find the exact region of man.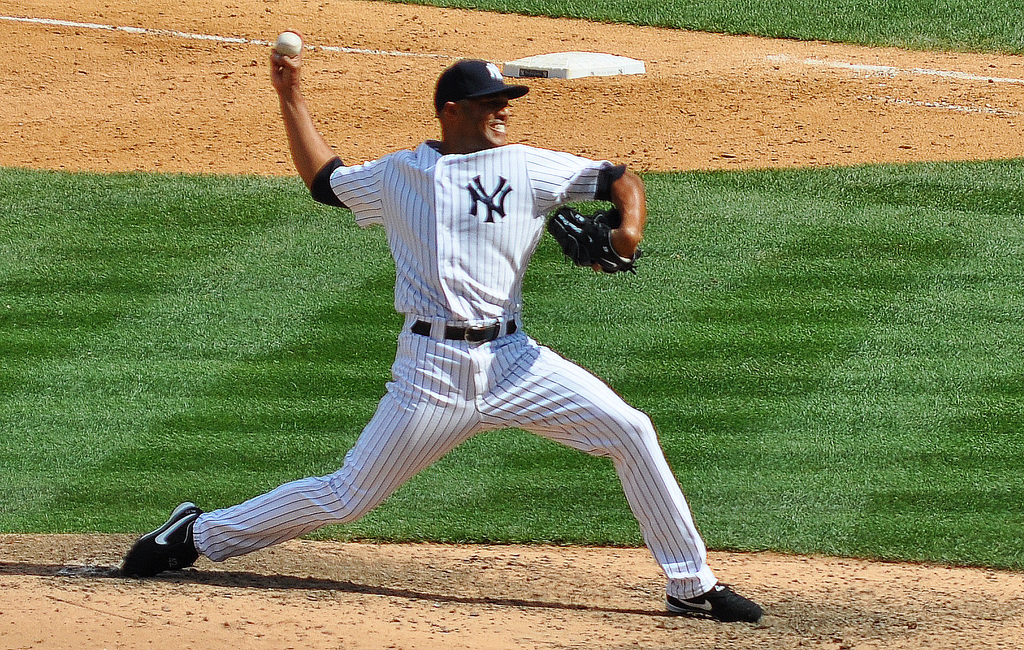
Exact region: x1=117, y1=30, x2=771, y2=628.
